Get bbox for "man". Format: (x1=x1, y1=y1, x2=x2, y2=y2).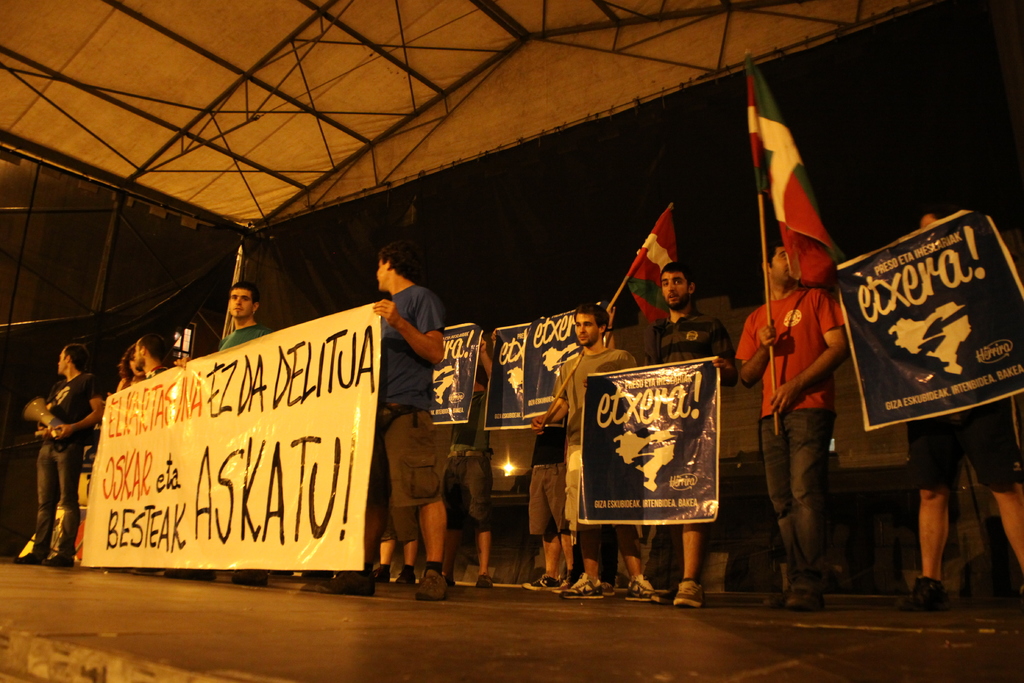
(x1=173, y1=288, x2=272, y2=589).
